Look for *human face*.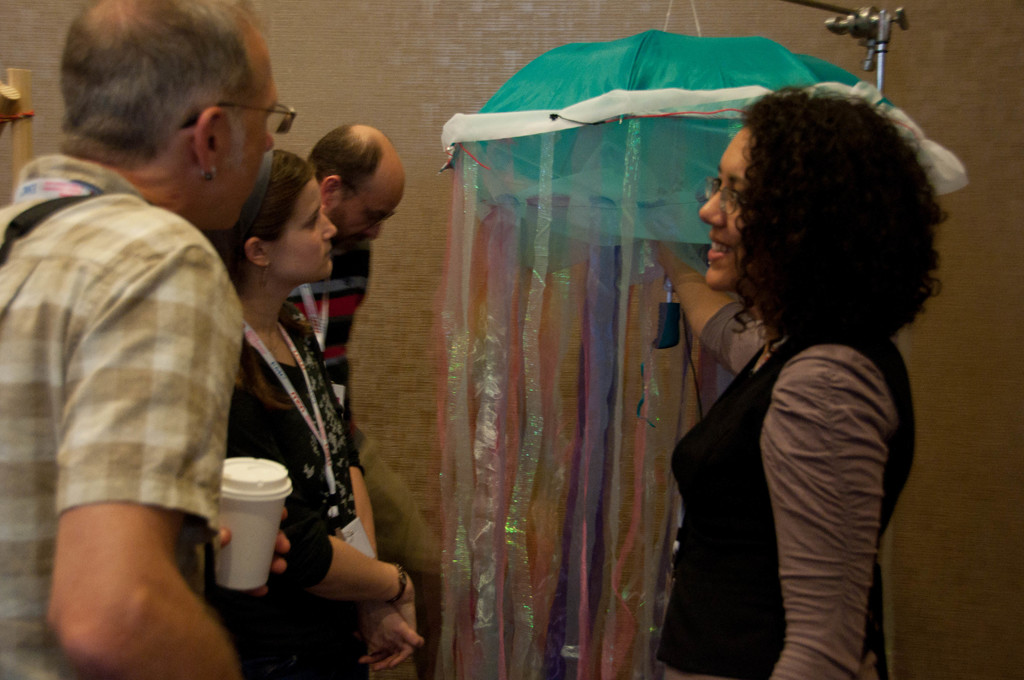
Found: [695, 119, 758, 293].
